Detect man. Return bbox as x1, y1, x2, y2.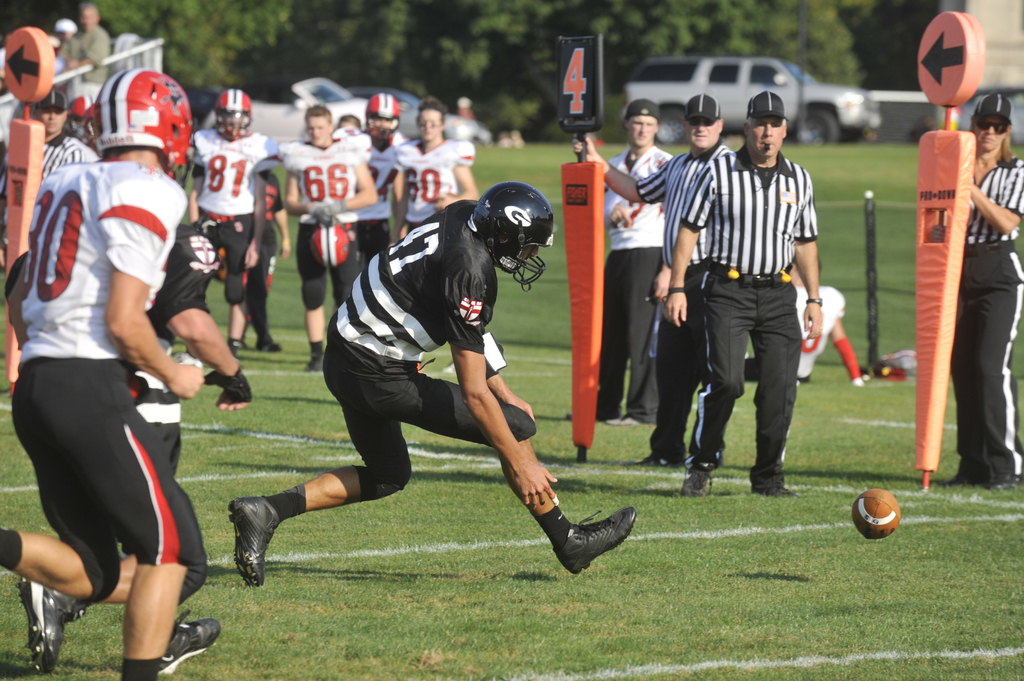
279, 106, 384, 381.
